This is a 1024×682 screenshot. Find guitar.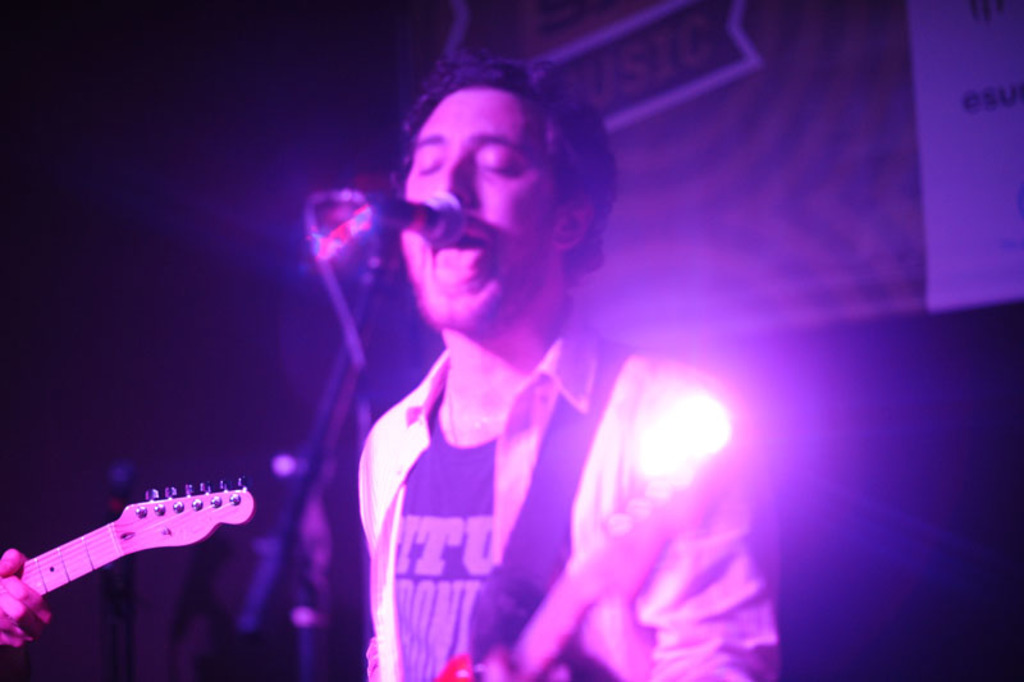
Bounding box: 477,398,792,681.
